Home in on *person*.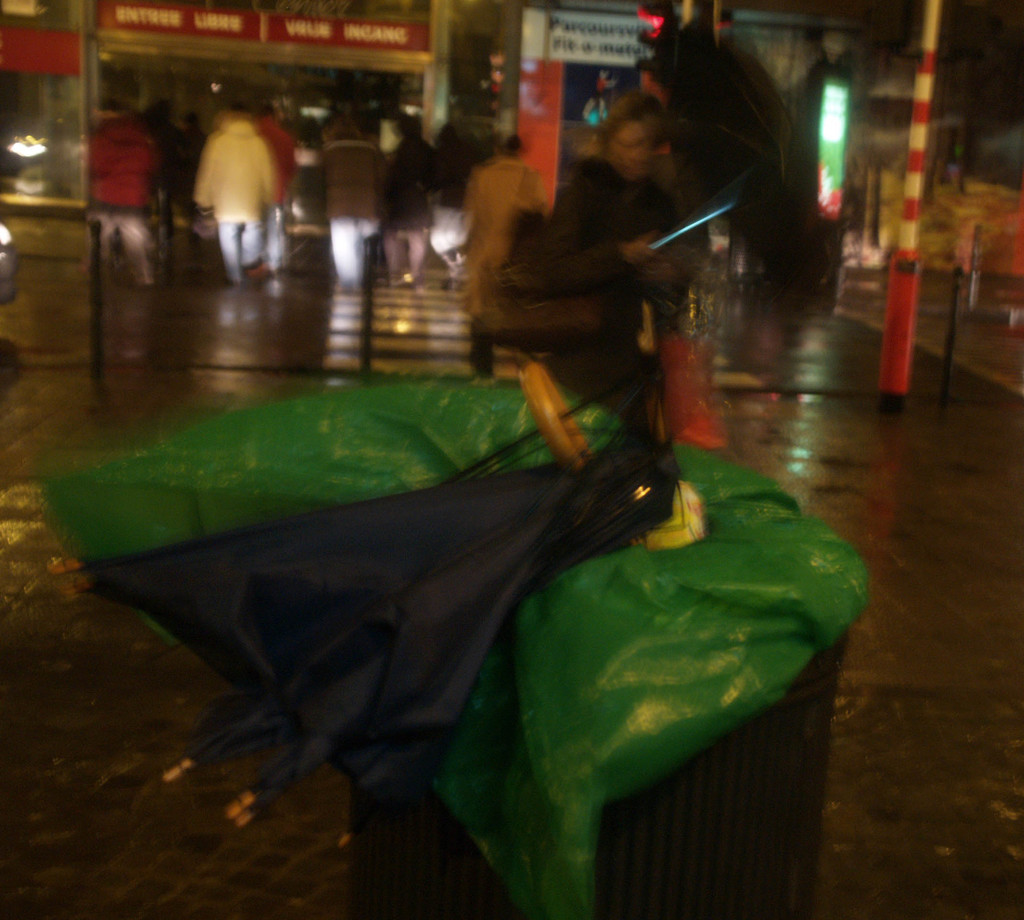
Homed in at 88, 97, 164, 288.
